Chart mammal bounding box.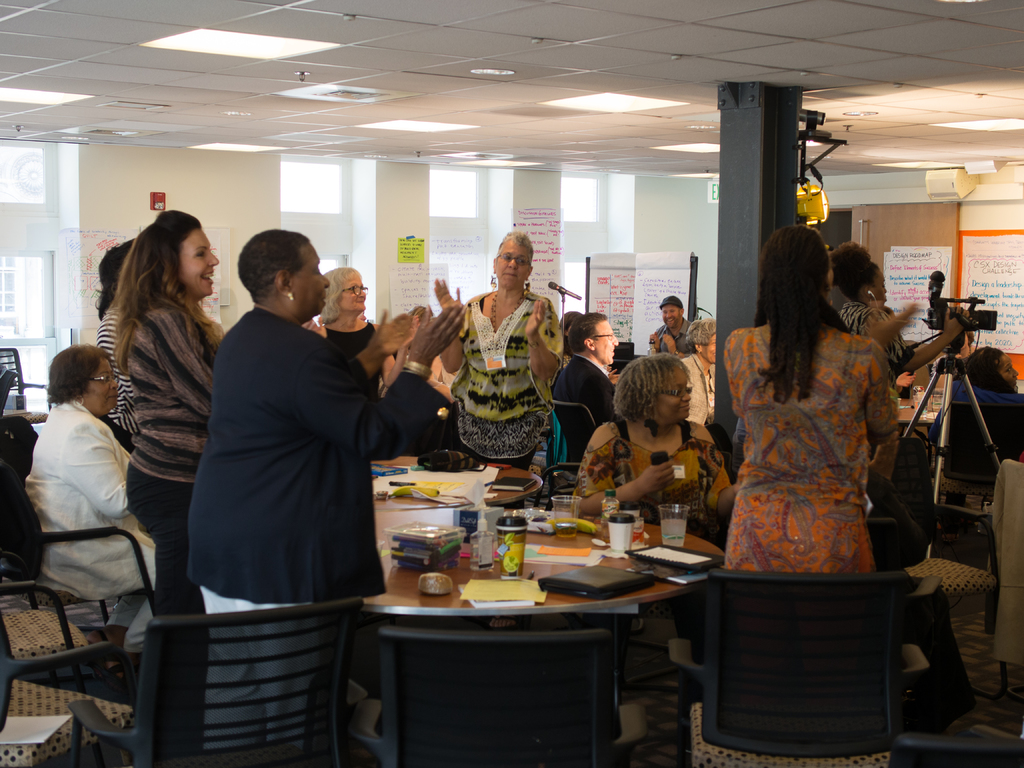
Charted: [8,333,153,670].
